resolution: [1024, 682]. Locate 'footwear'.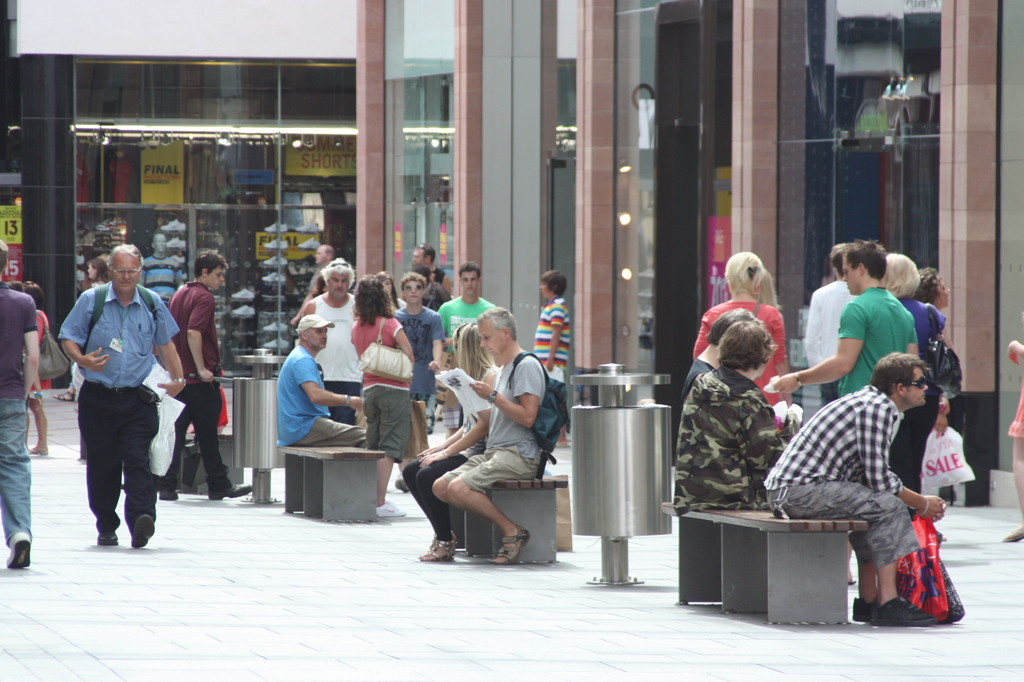
bbox(1000, 523, 1023, 542).
